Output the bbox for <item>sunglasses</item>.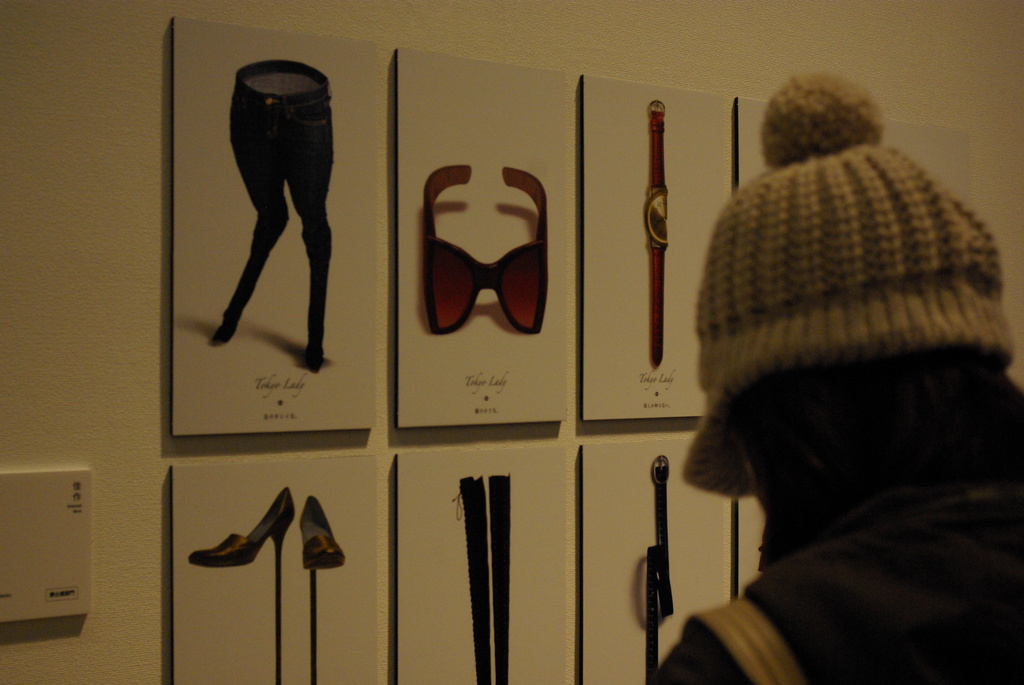
<box>424,165,547,336</box>.
